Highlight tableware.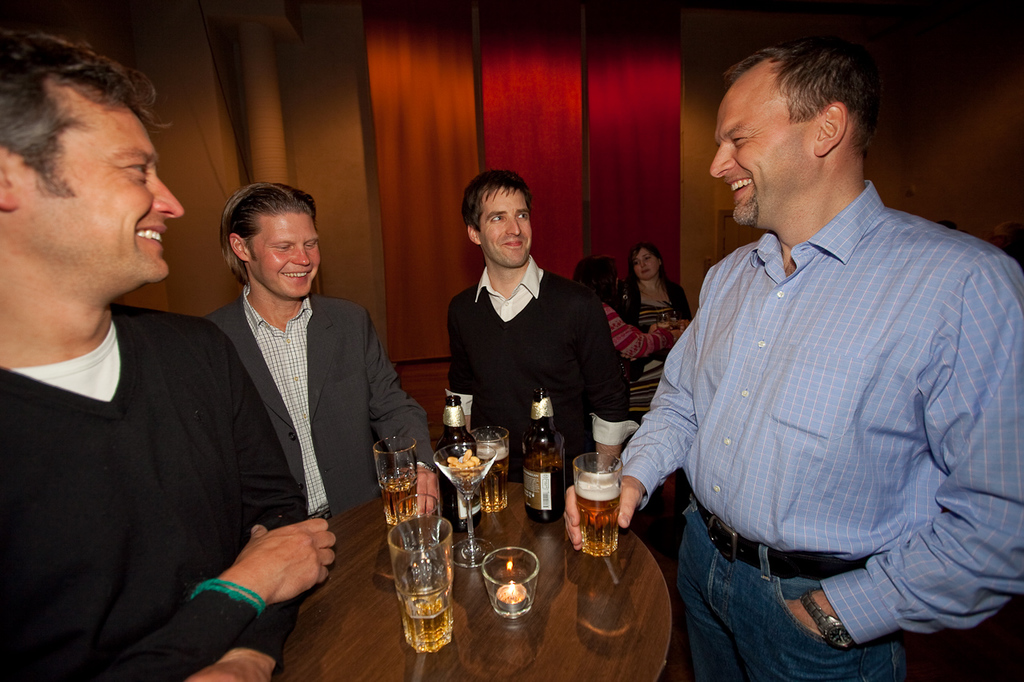
Highlighted region: <region>483, 548, 539, 620</region>.
